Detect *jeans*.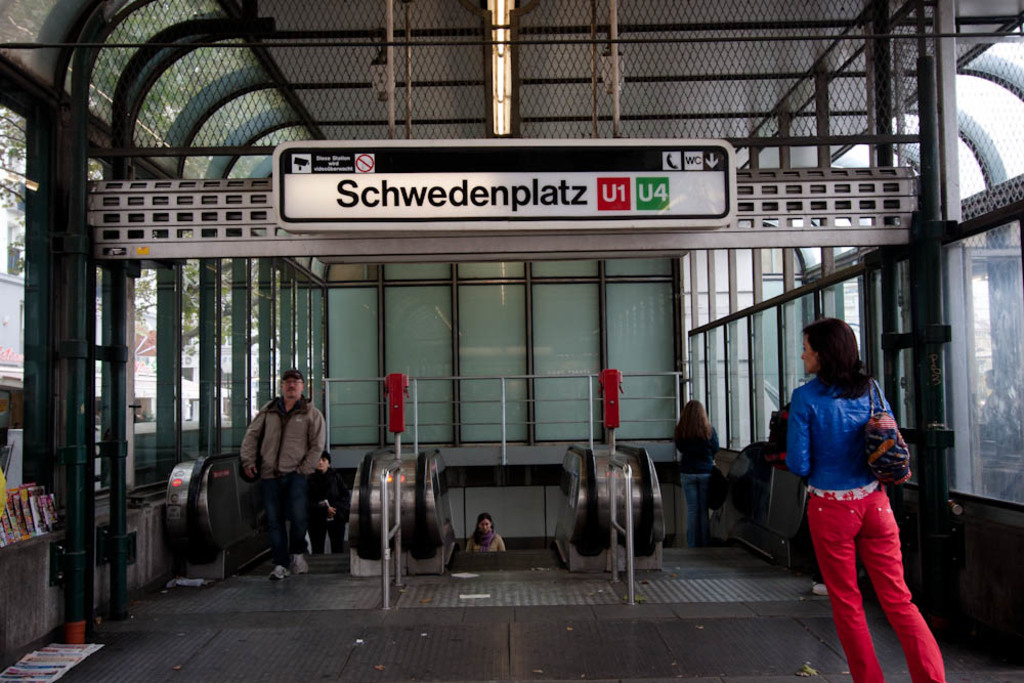
Detected at x1=265, y1=470, x2=308, y2=568.
